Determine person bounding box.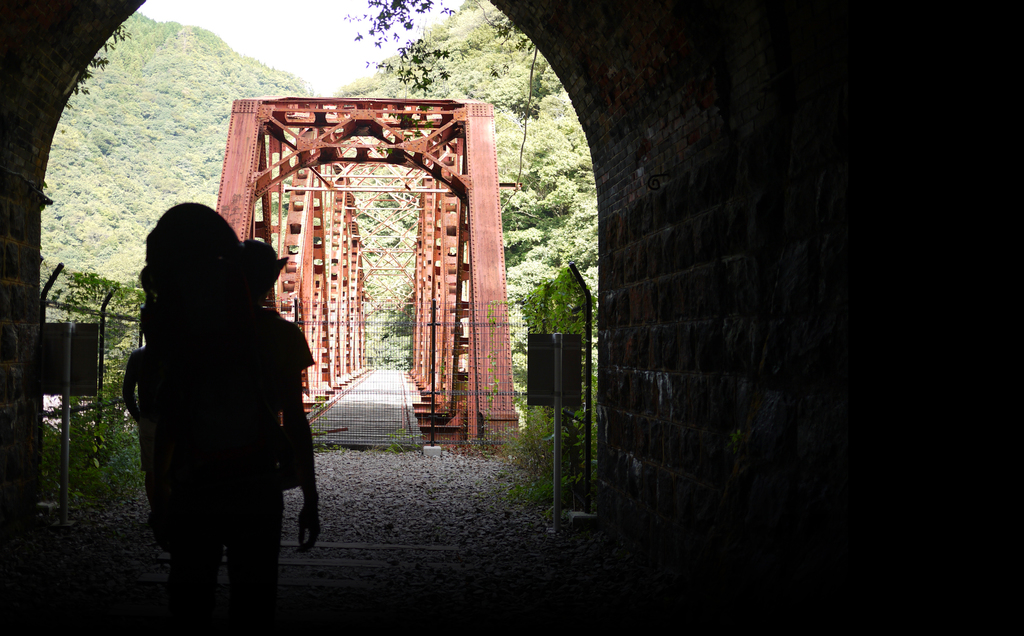
Determined: (115, 185, 317, 619).
